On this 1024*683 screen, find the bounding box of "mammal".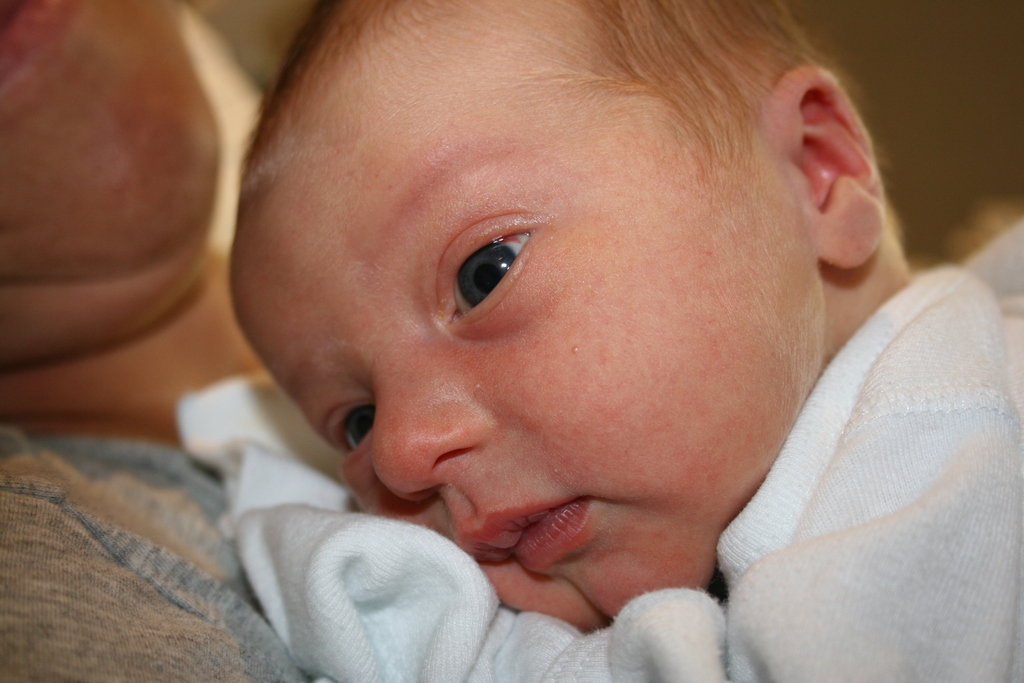
Bounding box: 3:0:333:682.
